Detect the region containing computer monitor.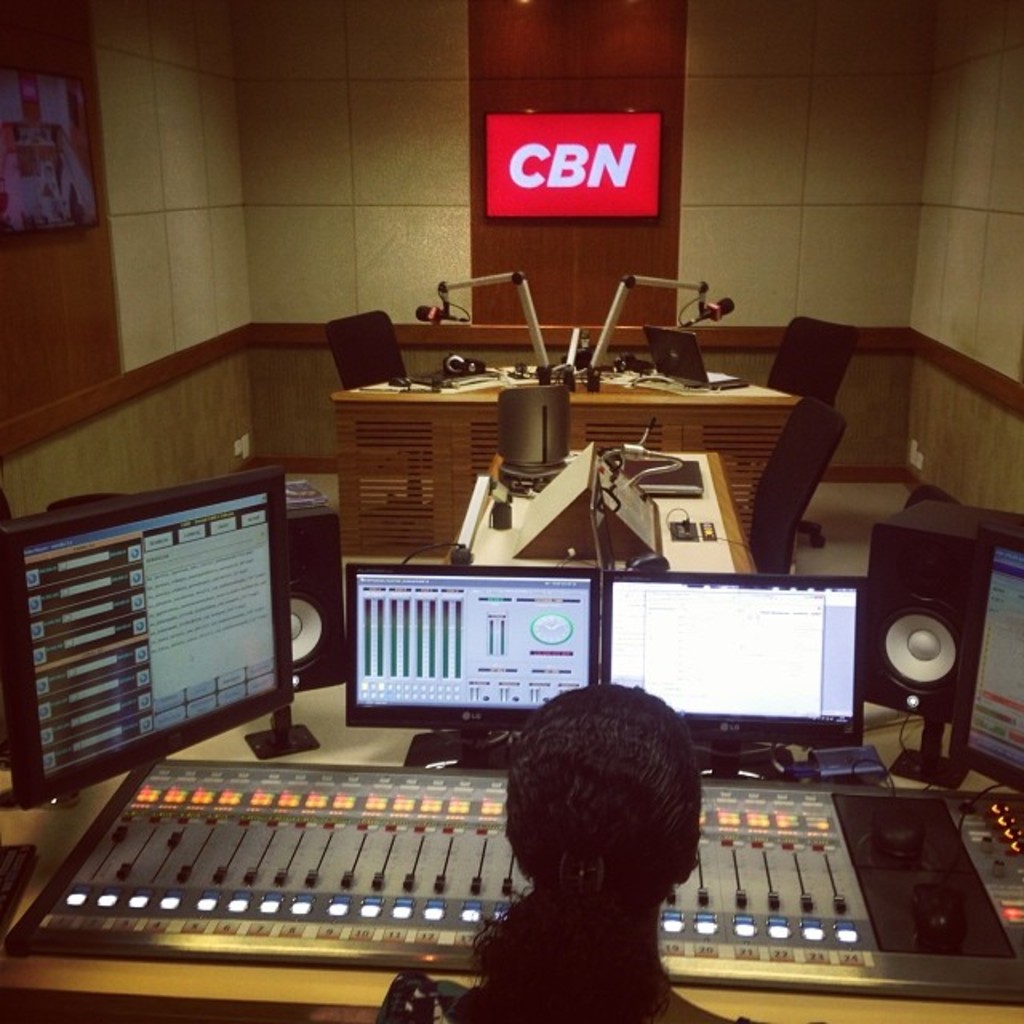
[350, 563, 605, 768].
